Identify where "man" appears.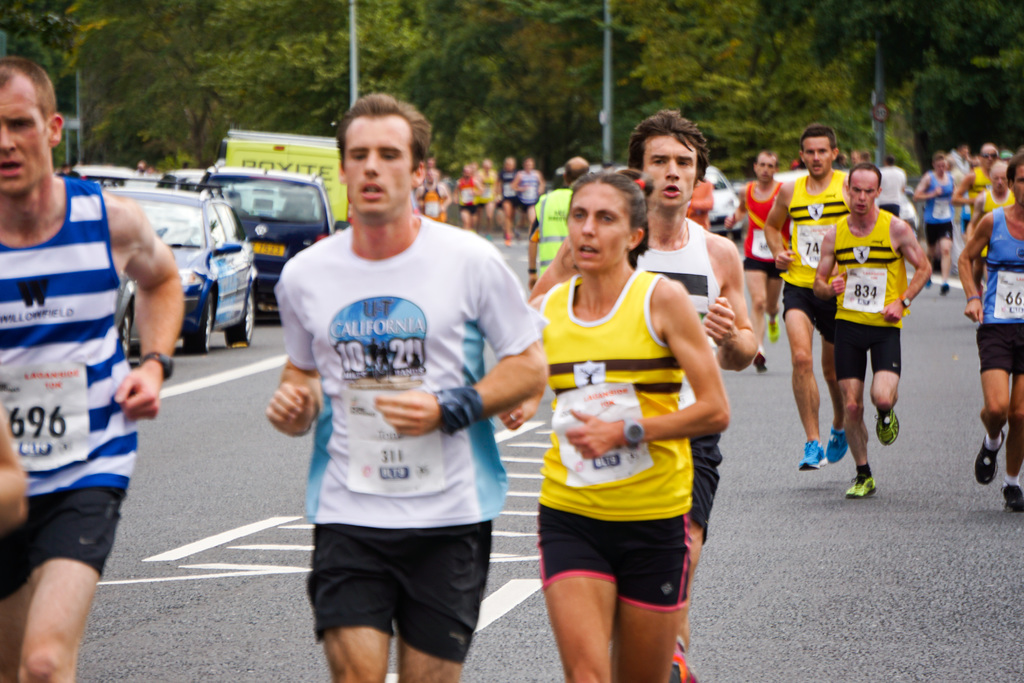
Appears at x1=452, y1=158, x2=486, y2=242.
